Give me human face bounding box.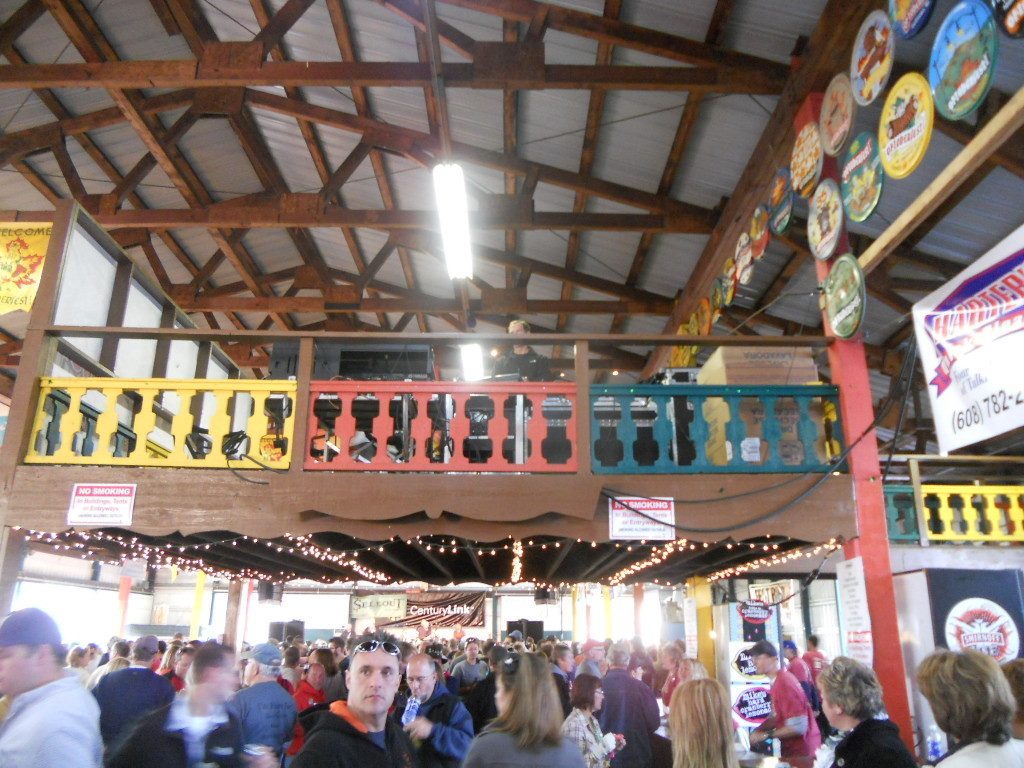
box(408, 664, 431, 700).
